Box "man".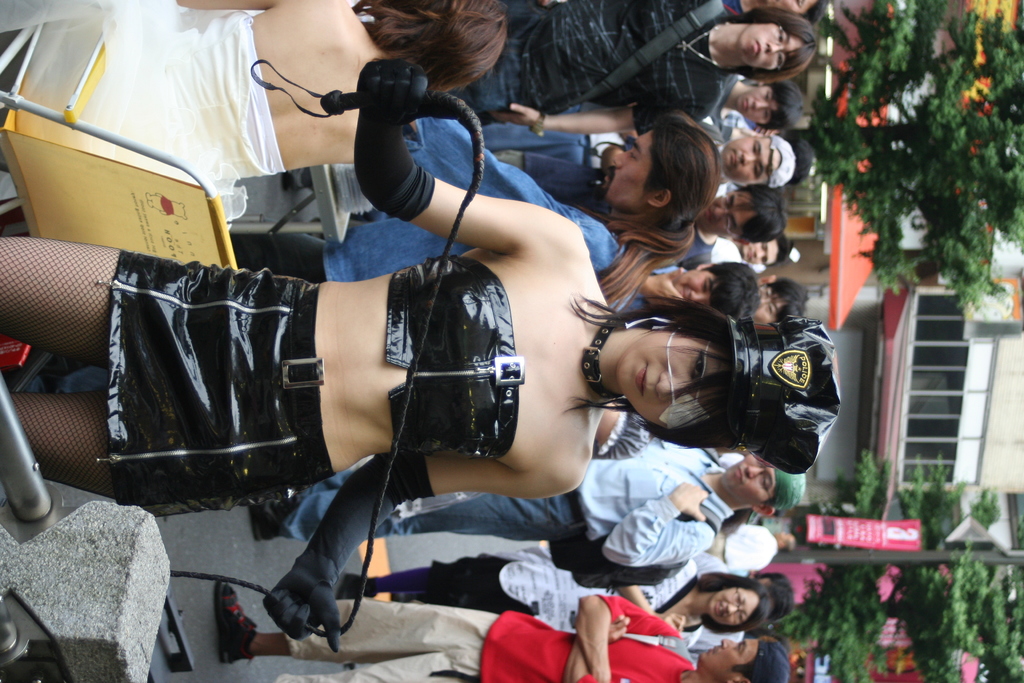
rect(253, 447, 805, 563).
